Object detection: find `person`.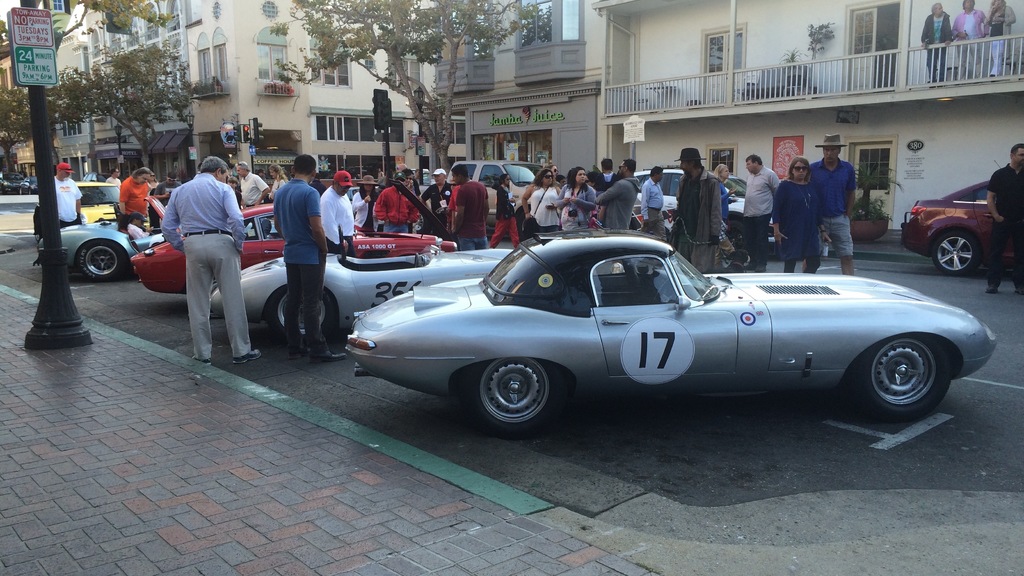
region(516, 164, 565, 237).
